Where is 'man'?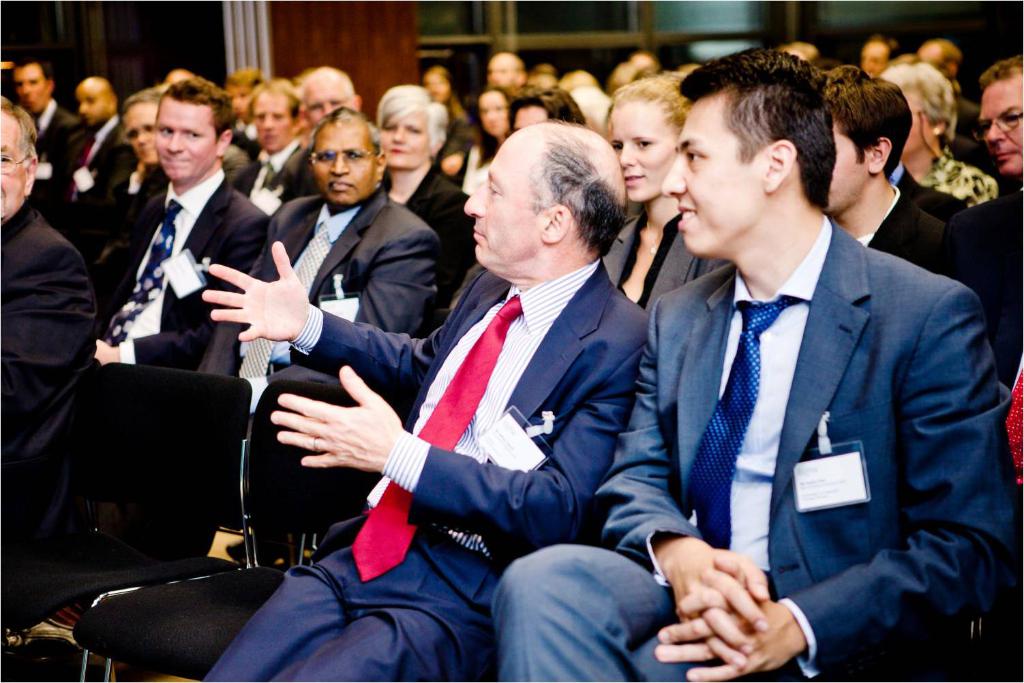
[x1=597, y1=93, x2=993, y2=670].
